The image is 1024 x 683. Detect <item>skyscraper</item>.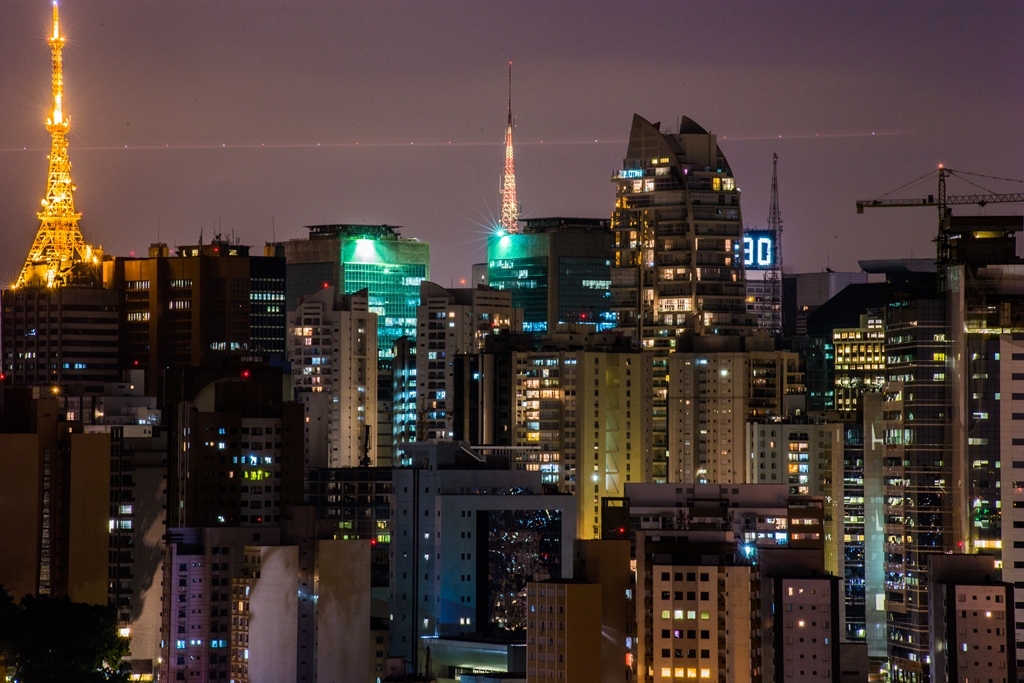
Detection: (410,282,532,447).
